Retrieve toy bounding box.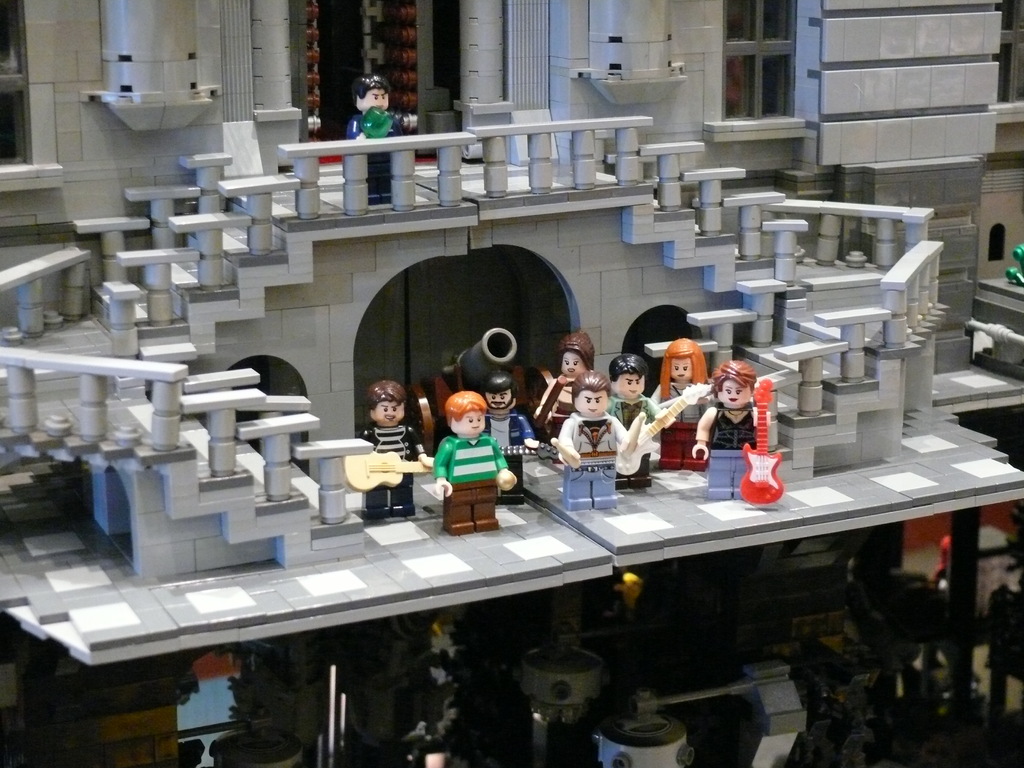
Bounding box: bbox=(346, 74, 407, 202).
